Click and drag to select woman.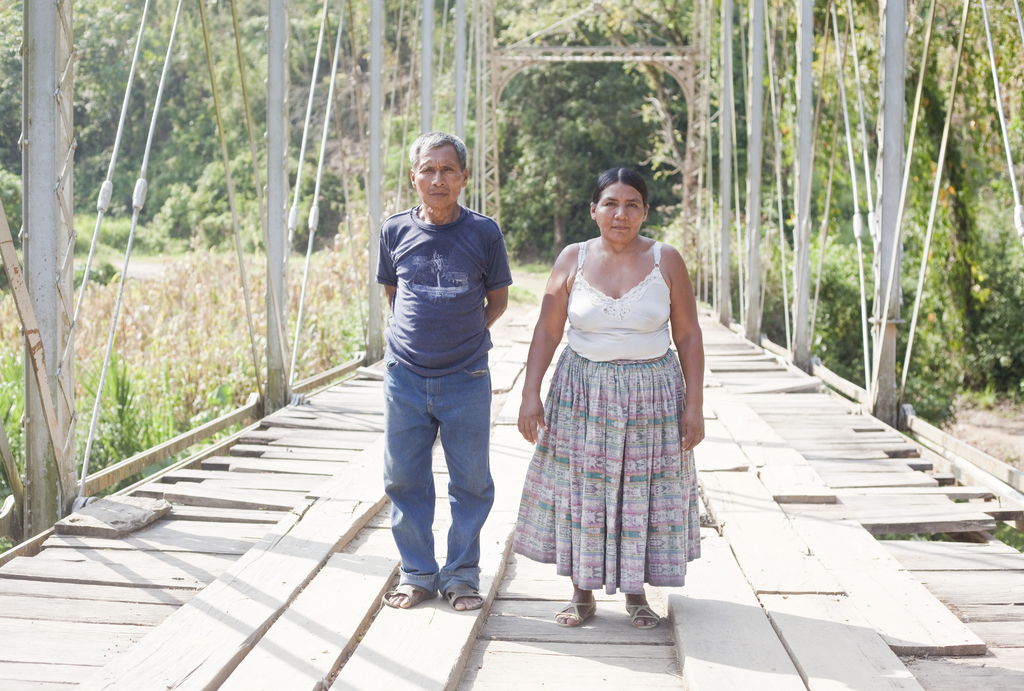
Selection: Rect(516, 165, 722, 619).
